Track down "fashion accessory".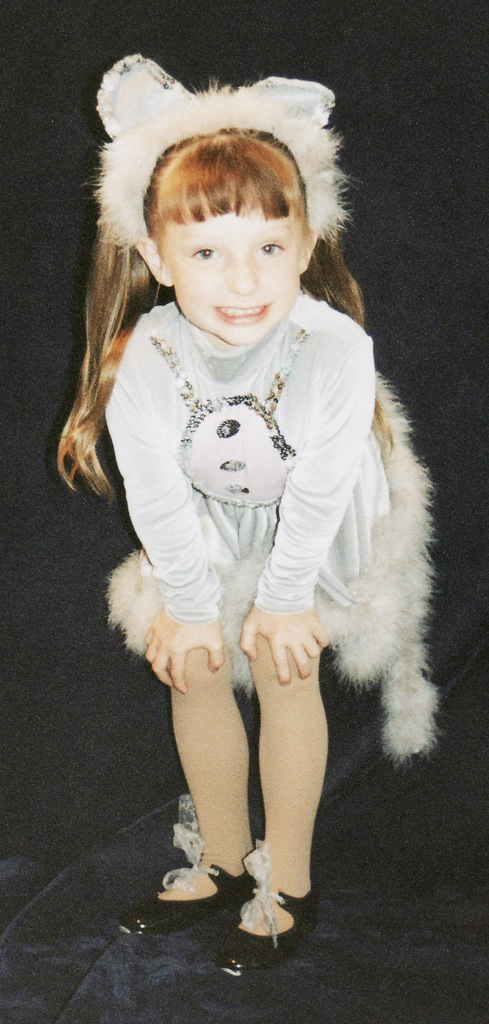
Tracked to BBox(107, 811, 249, 934).
